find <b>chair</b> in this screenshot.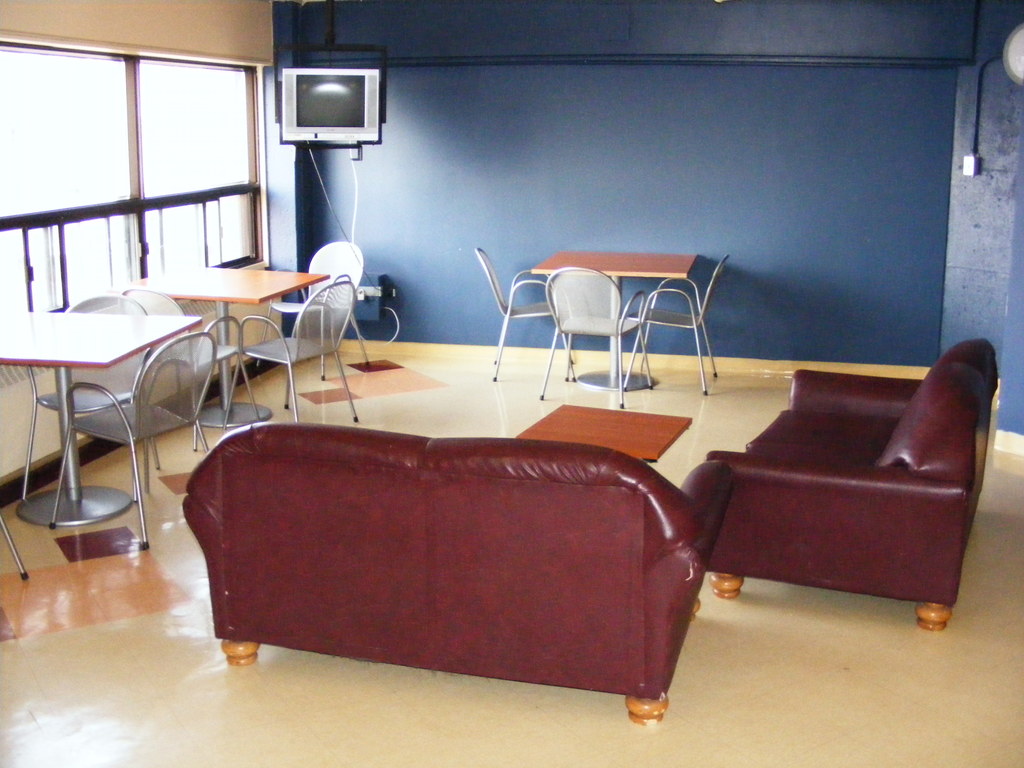
The bounding box for <b>chair</b> is {"x1": 253, "y1": 238, "x2": 372, "y2": 380}.
